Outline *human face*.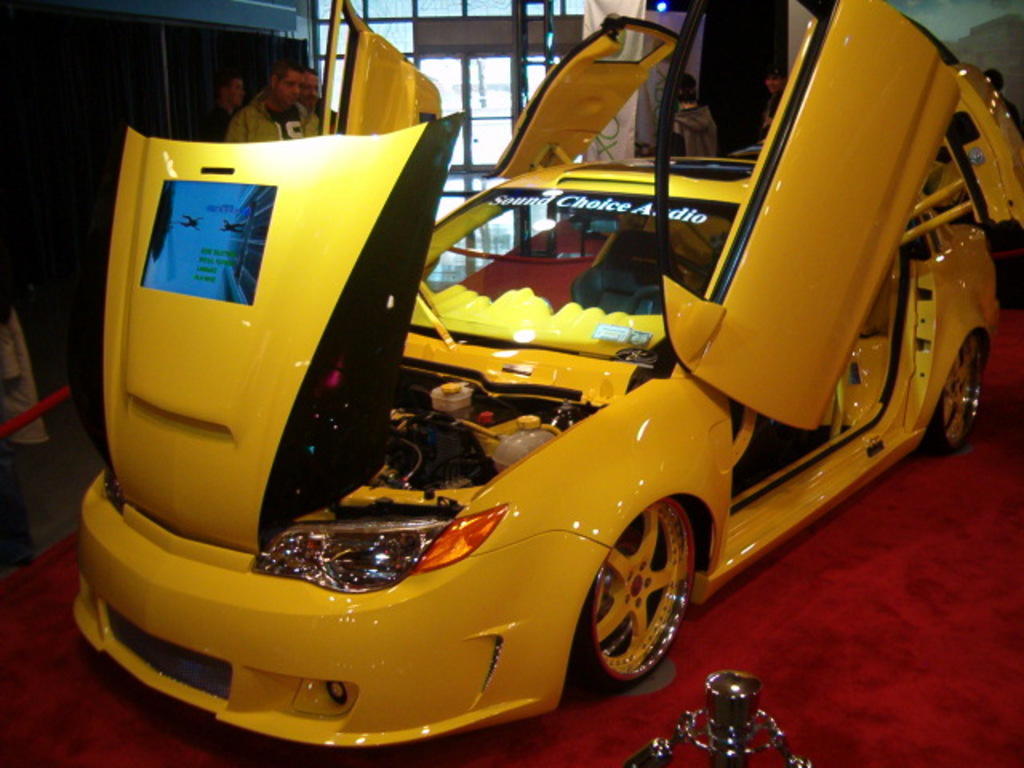
Outline: (left=306, top=74, right=320, bottom=99).
